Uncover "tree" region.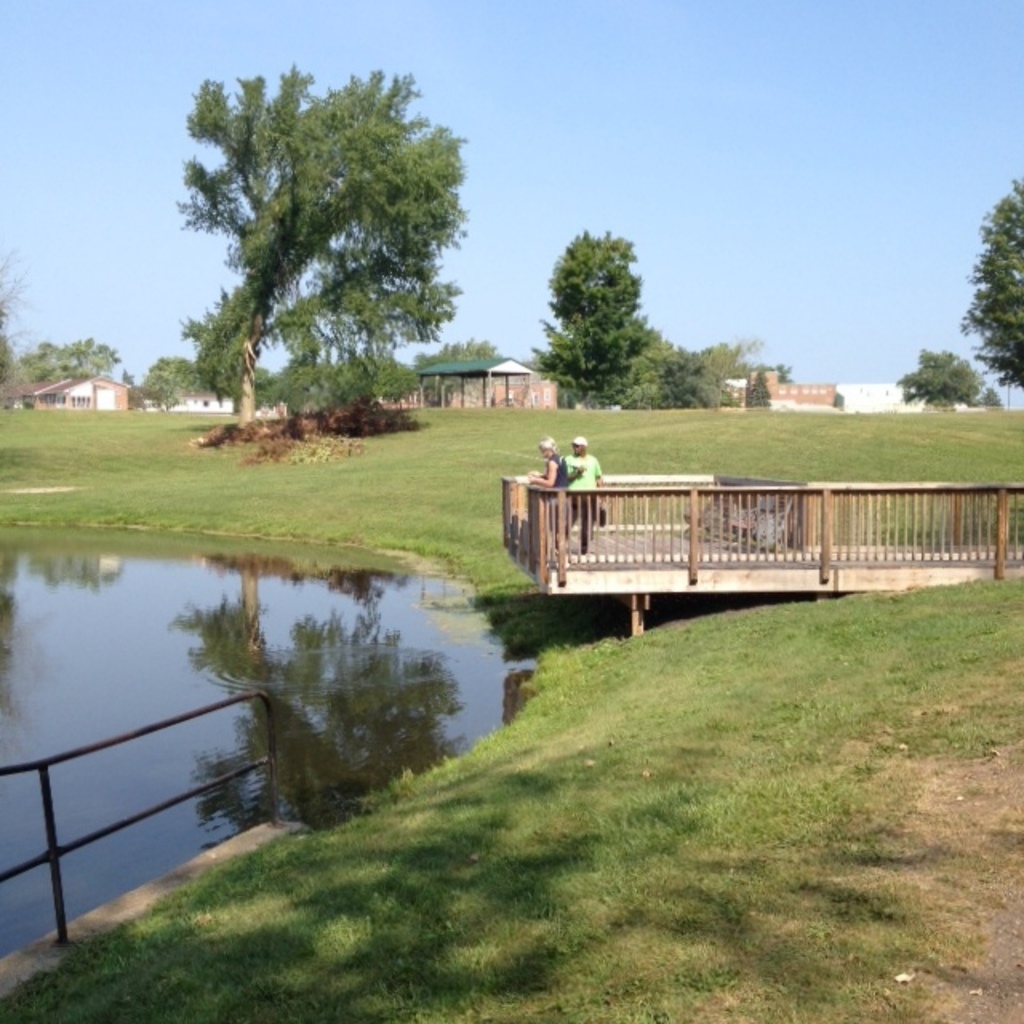
Uncovered: <box>414,334,520,365</box>.
